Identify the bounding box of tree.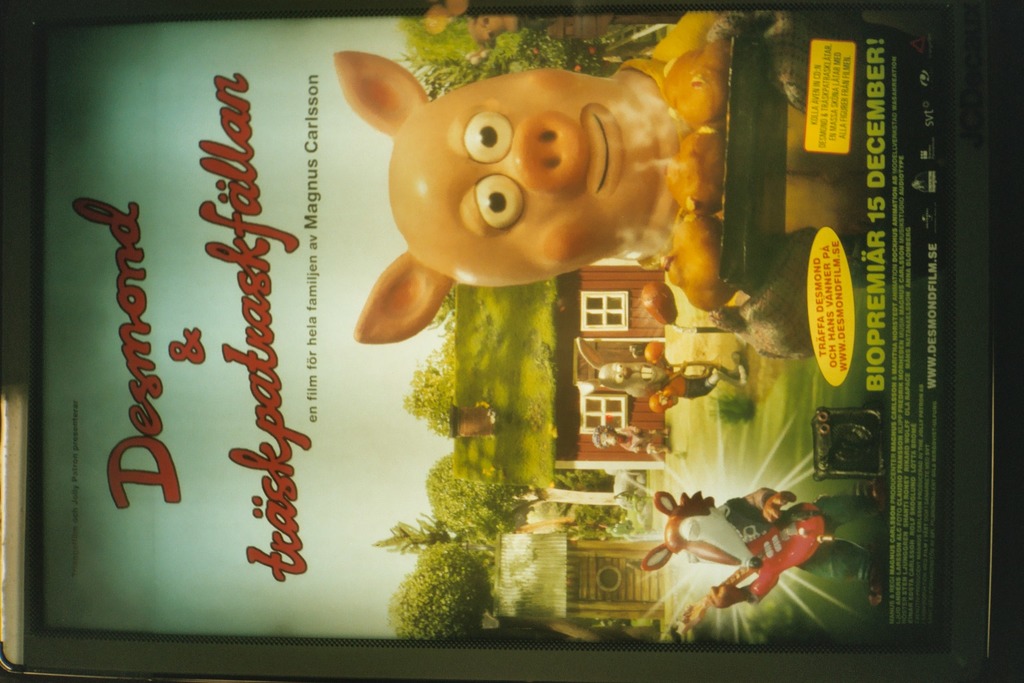
(426, 452, 630, 544).
